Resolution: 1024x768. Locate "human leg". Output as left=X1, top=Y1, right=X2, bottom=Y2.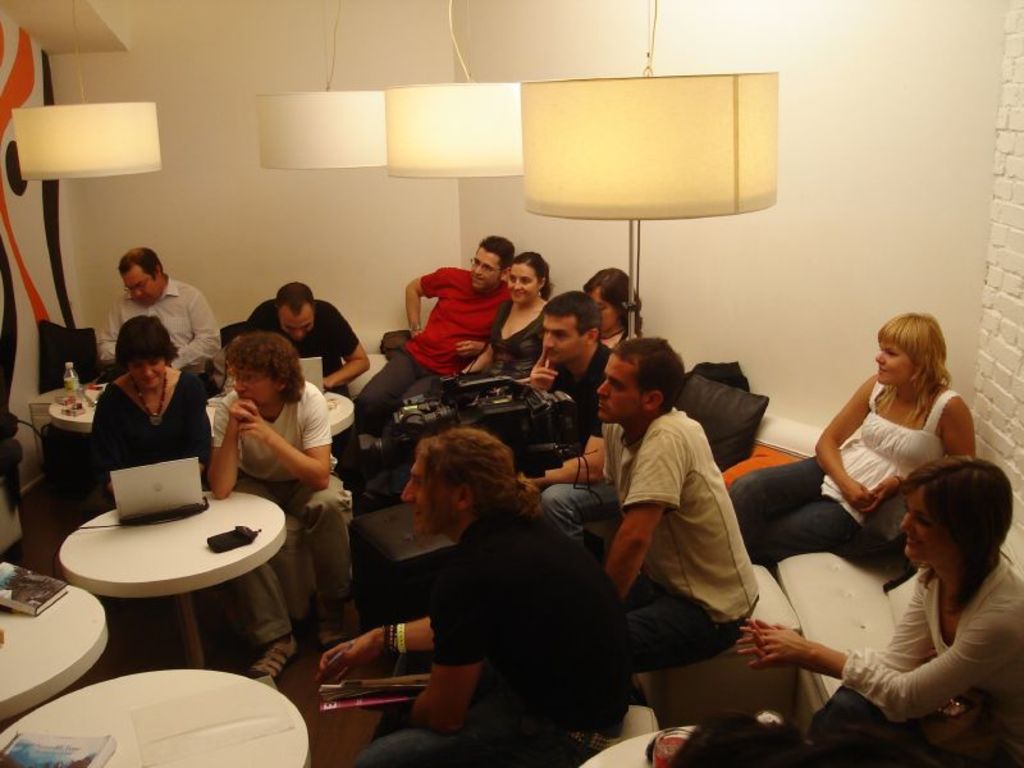
left=282, top=490, right=362, bottom=645.
